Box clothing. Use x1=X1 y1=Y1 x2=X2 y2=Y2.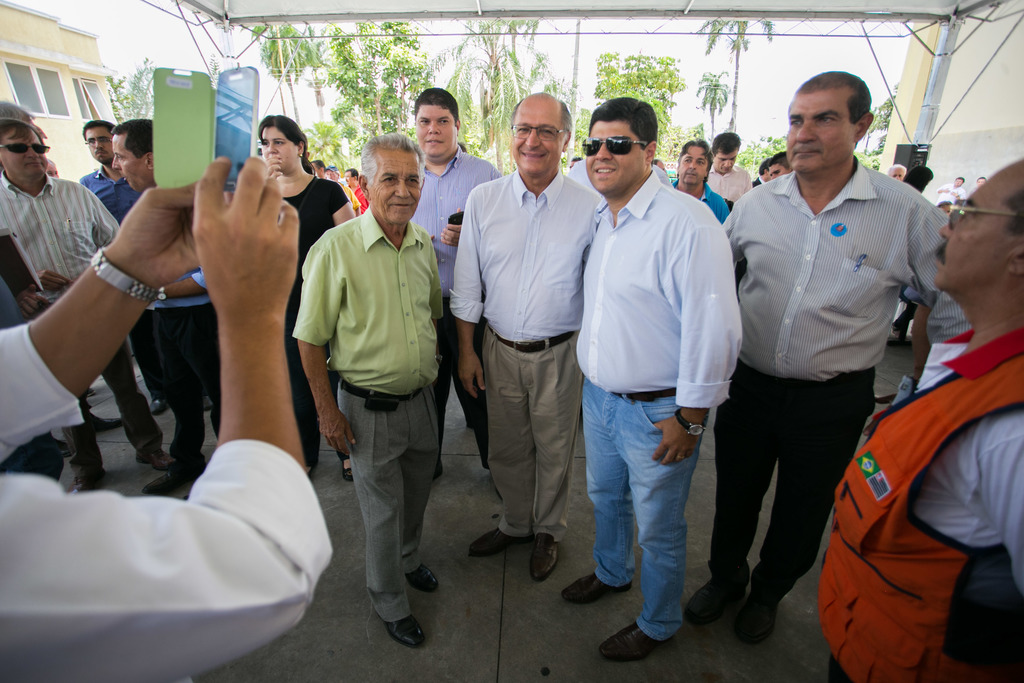
x1=0 y1=313 x2=331 y2=682.
